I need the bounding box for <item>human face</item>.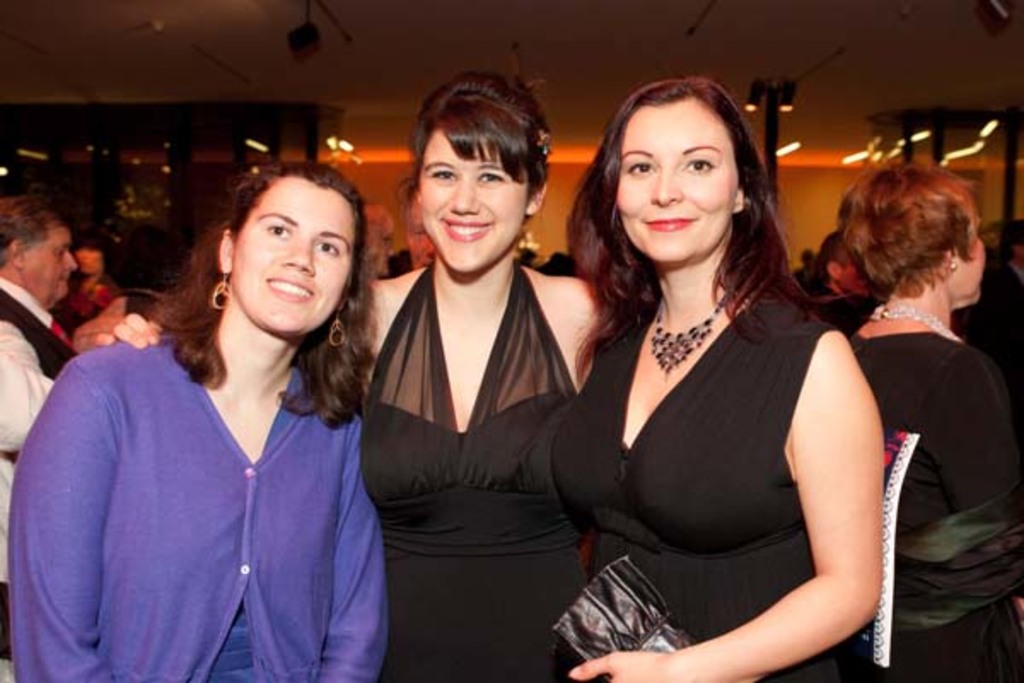
Here it is: {"x1": 234, "y1": 176, "x2": 353, "y2": 333}.
